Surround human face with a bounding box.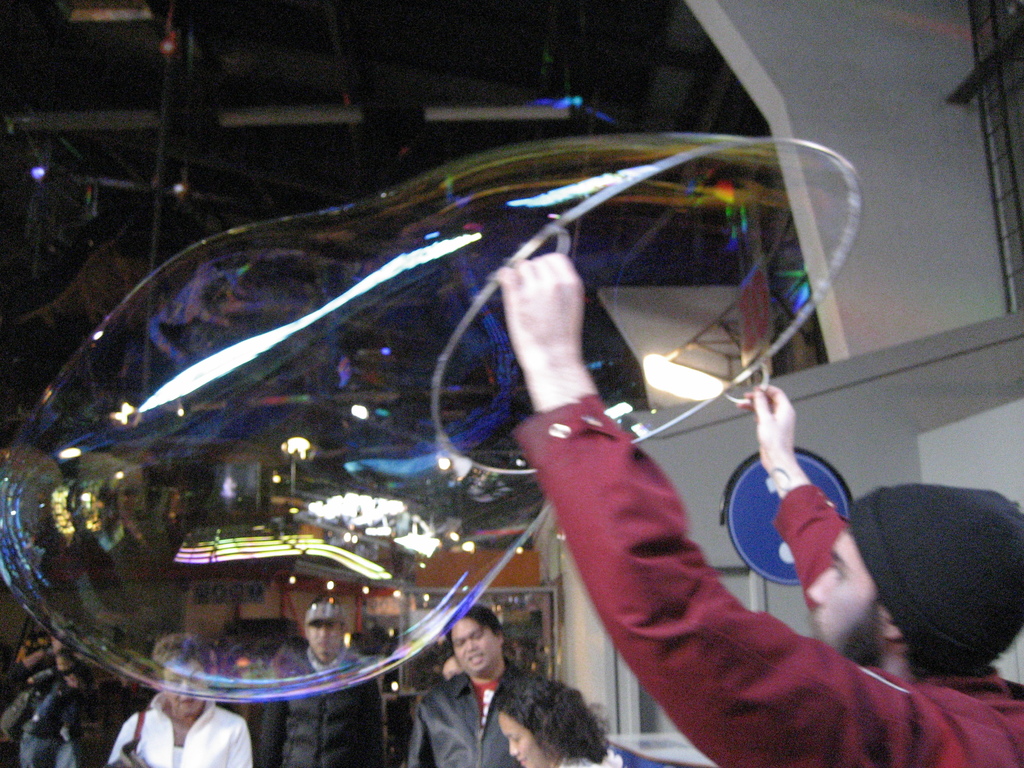
[x1=450, y1=624, x2=502, y2=673].
